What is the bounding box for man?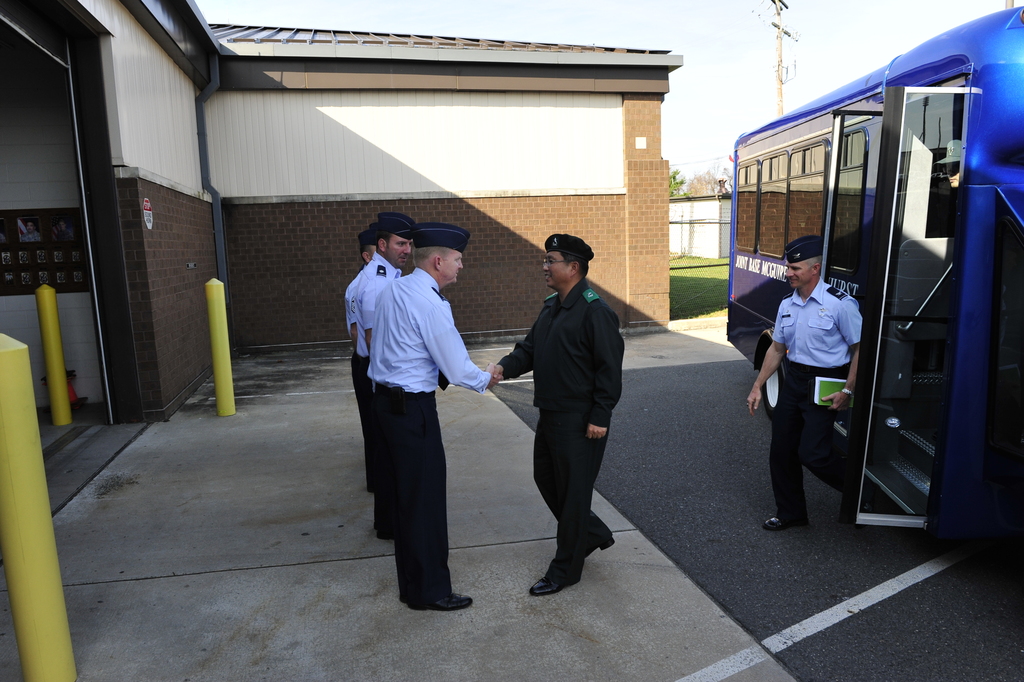
bbox=(745, 236, 865, 536).
